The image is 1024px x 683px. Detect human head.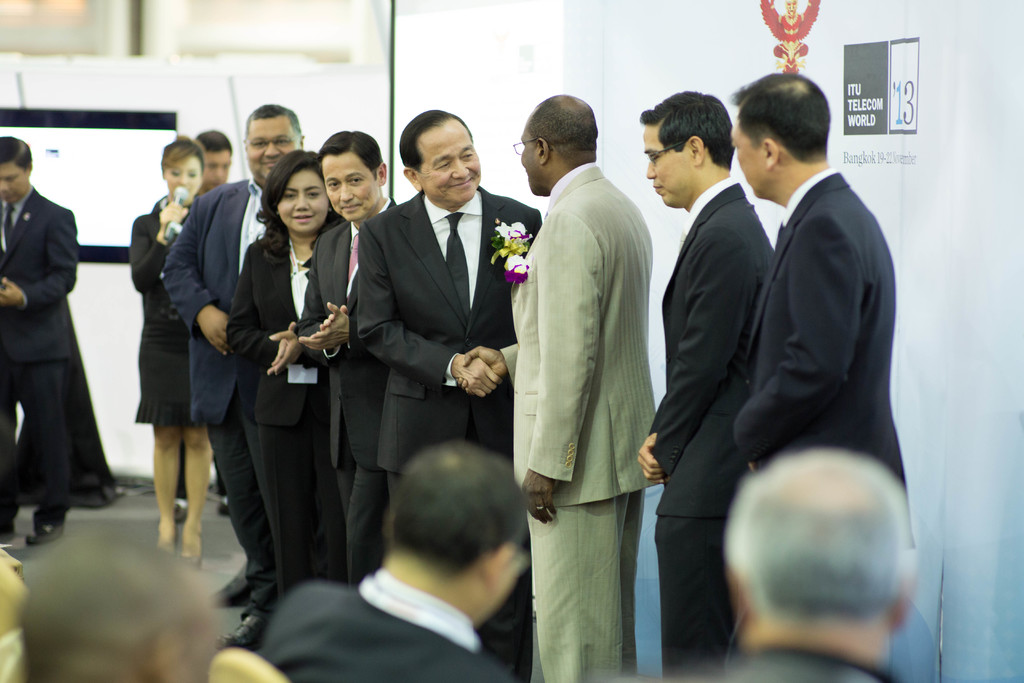
Detection: Rect(396, 108, 483, 211).
